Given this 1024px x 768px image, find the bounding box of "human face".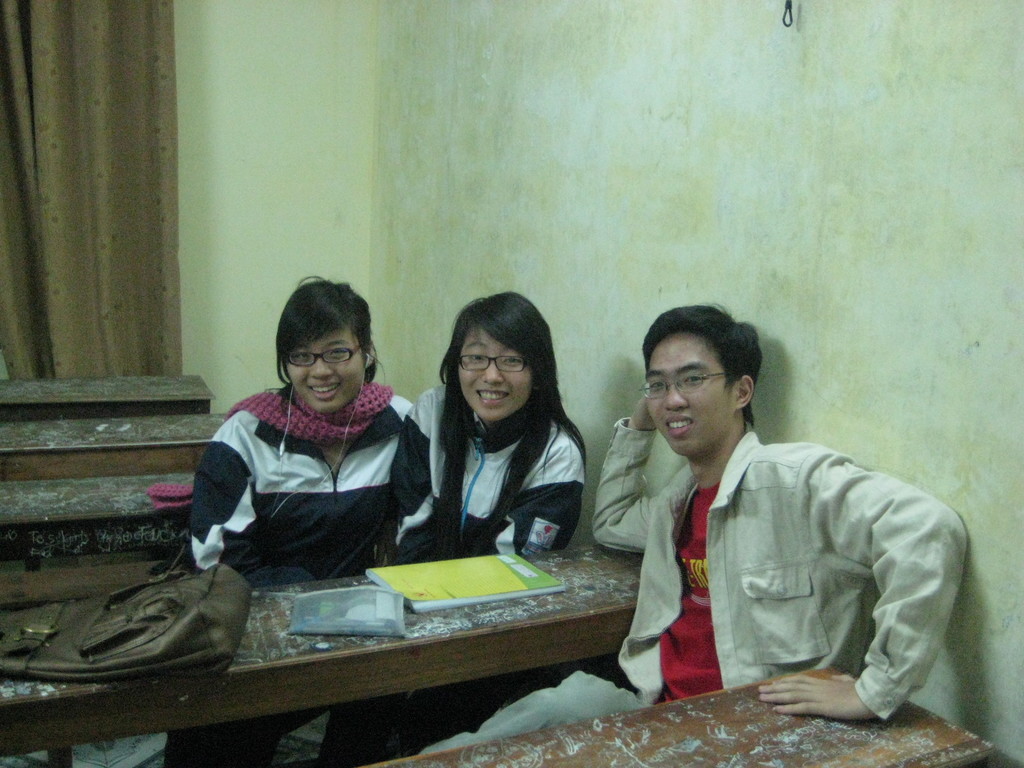
<bbox>294, 328, 371, 415</bbox>.
